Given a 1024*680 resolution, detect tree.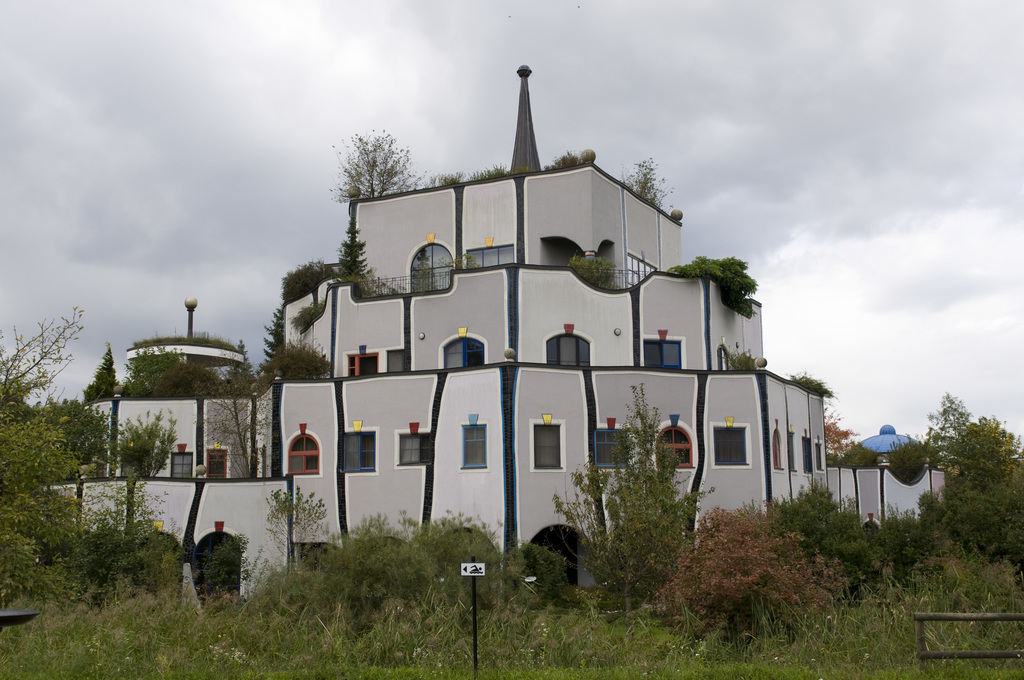
BBox(83, 350, 122, 407).
